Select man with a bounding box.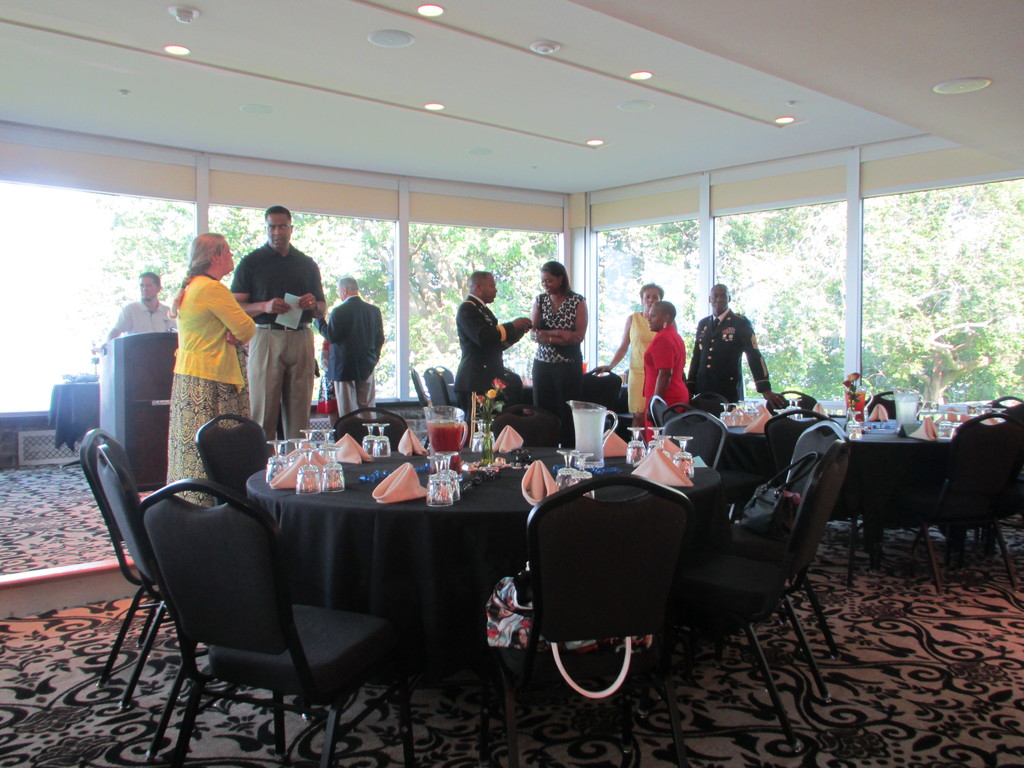
[227,205,325,439].
